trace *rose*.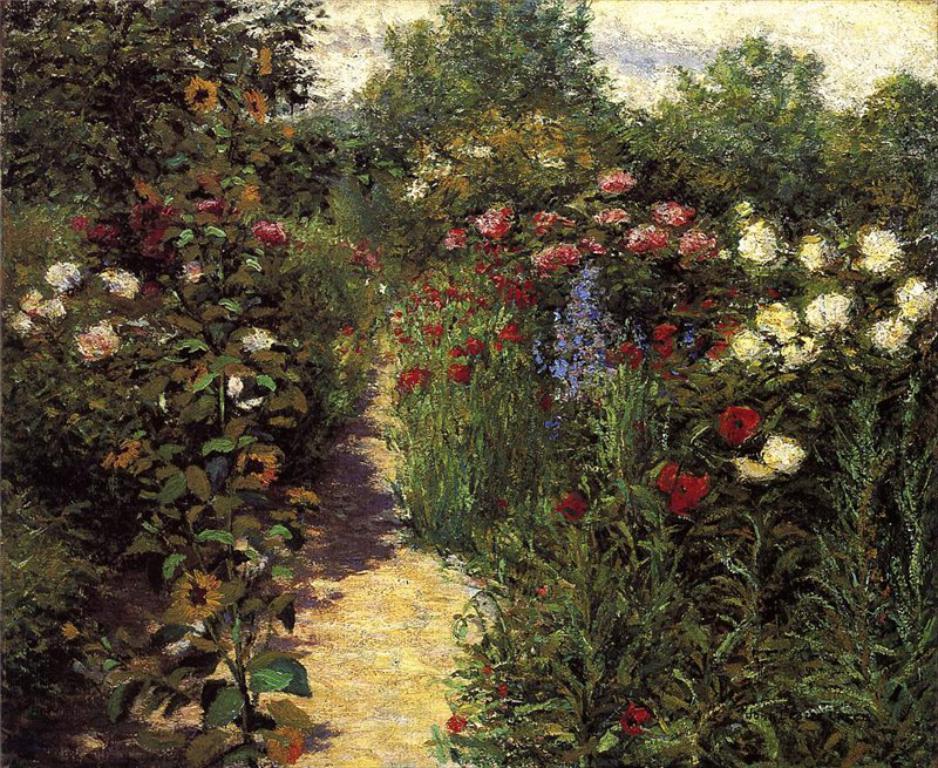
Traced to (left=551, top=490, right=592, bottom=524).
